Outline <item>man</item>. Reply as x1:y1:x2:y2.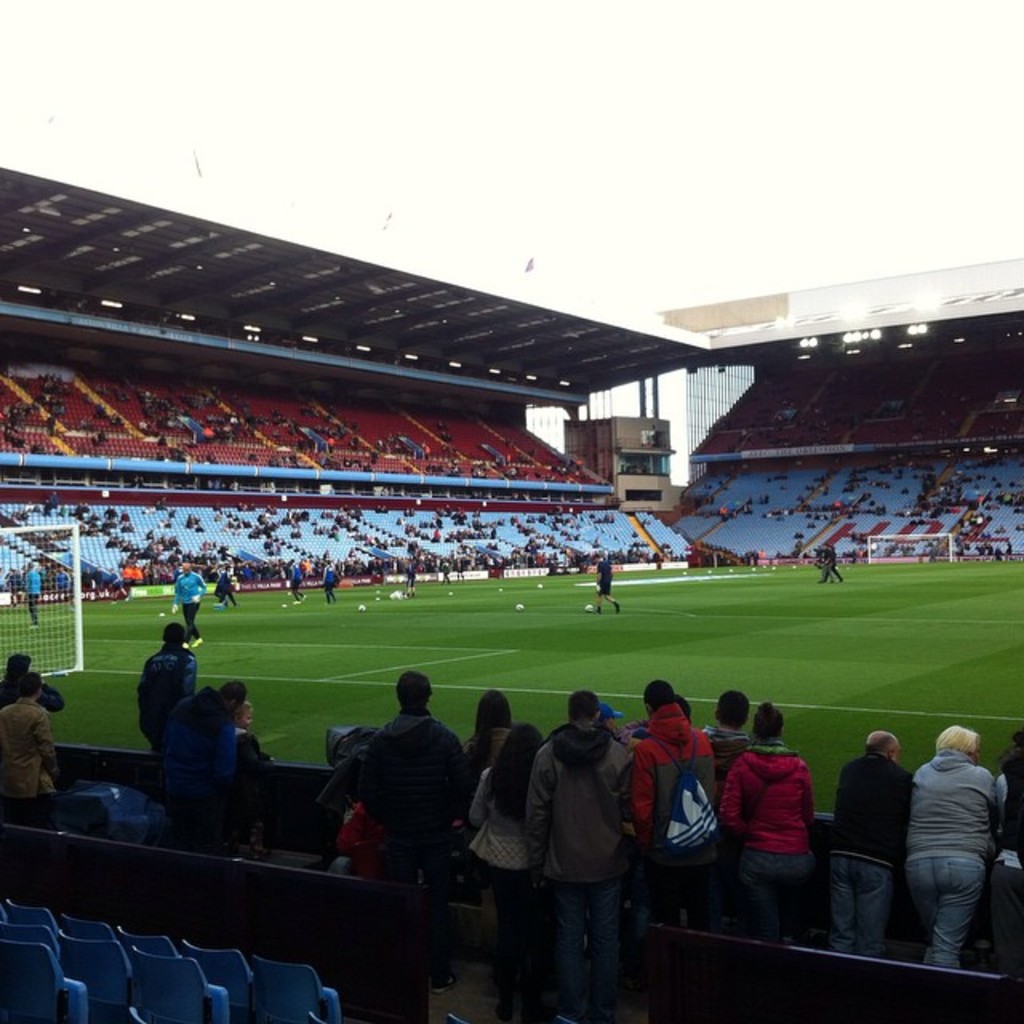
699:690:754:773.
